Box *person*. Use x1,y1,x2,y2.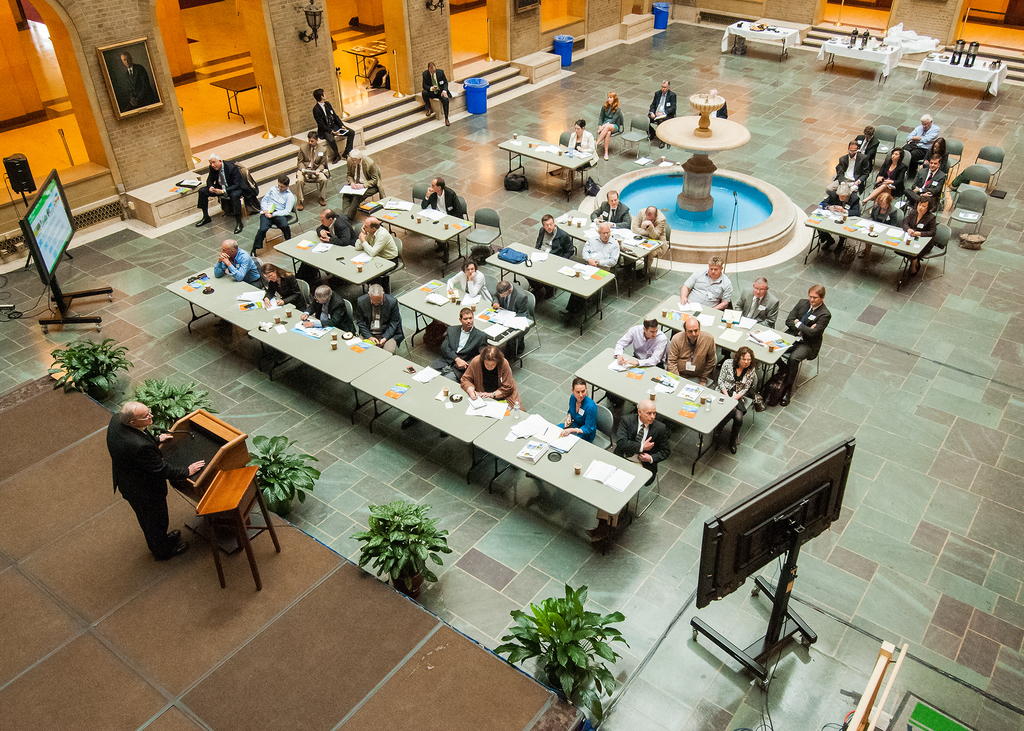
425,60,456,122.
